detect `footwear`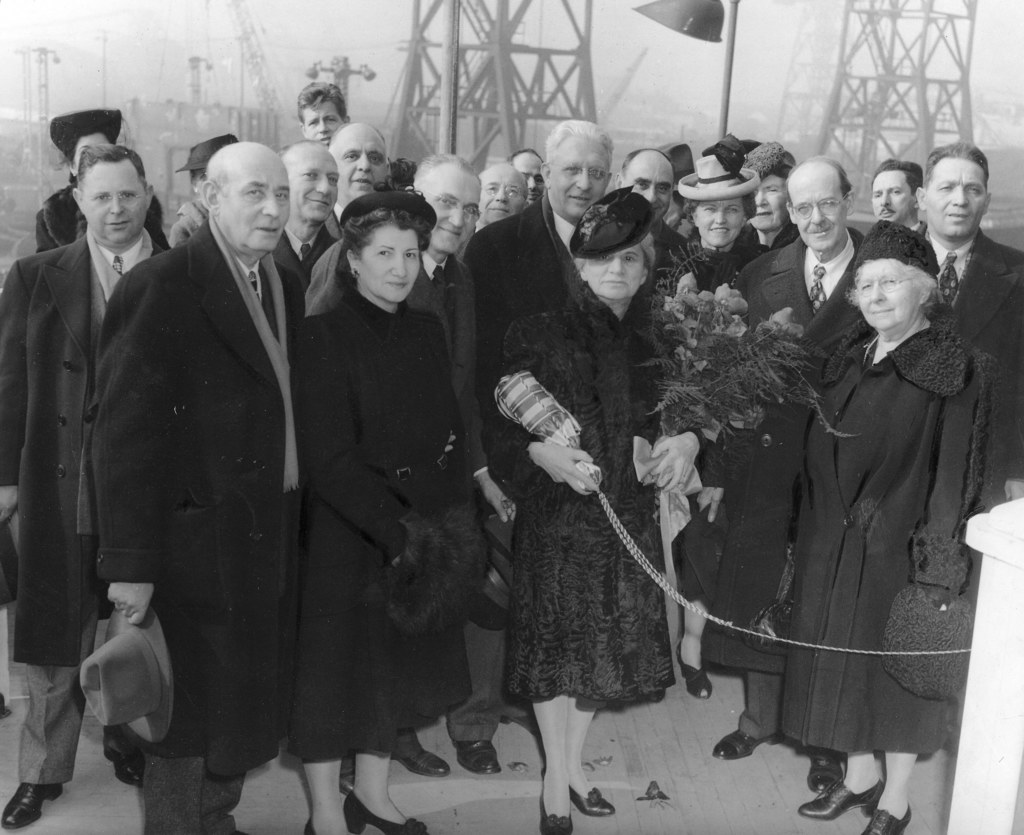
l=712, t=728, r=787, b=759
